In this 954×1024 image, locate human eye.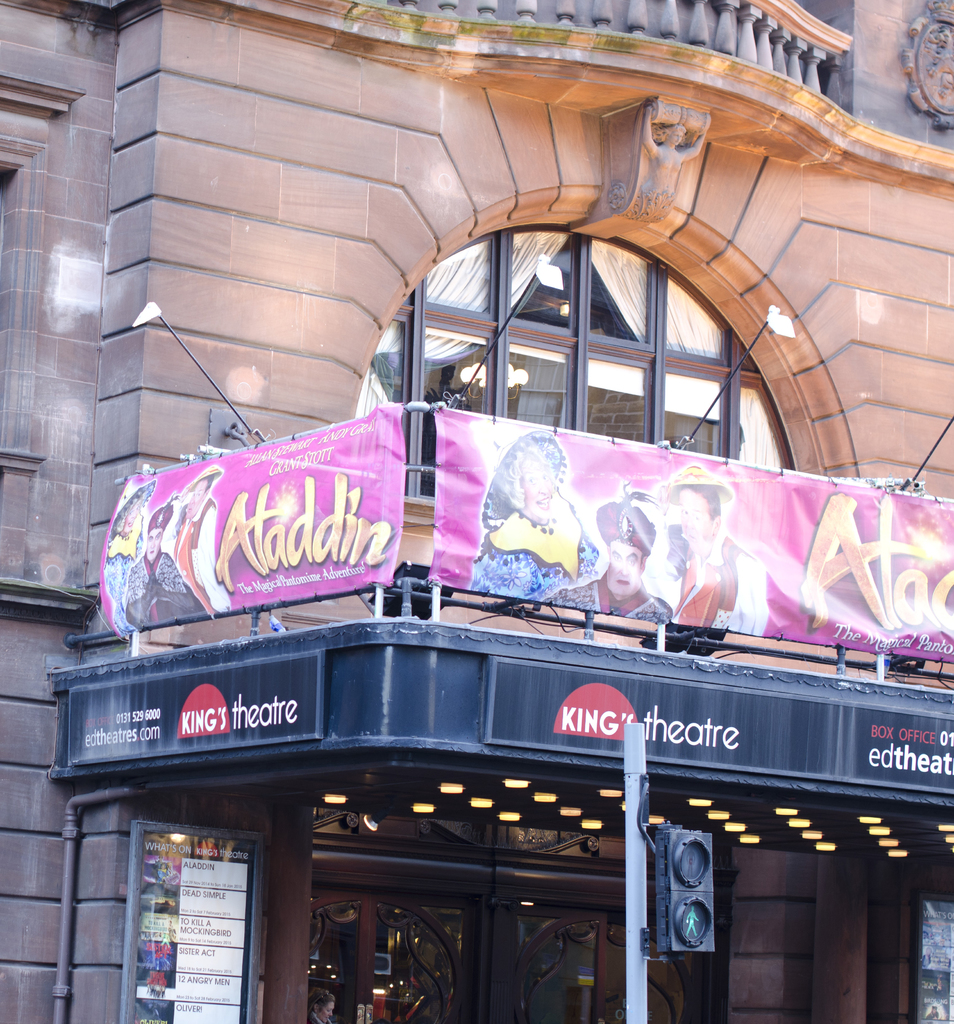
Bounding box: bbox(524, 476, 541, 486).
